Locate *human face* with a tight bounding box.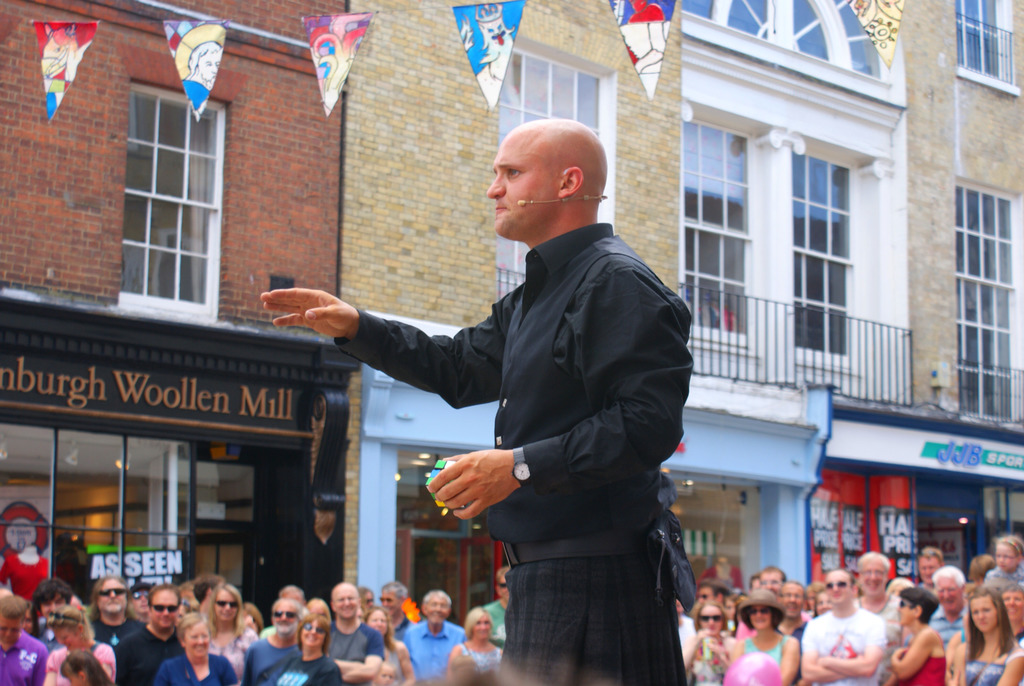
<bbox>375, 669, 395, 685</bbox>.
